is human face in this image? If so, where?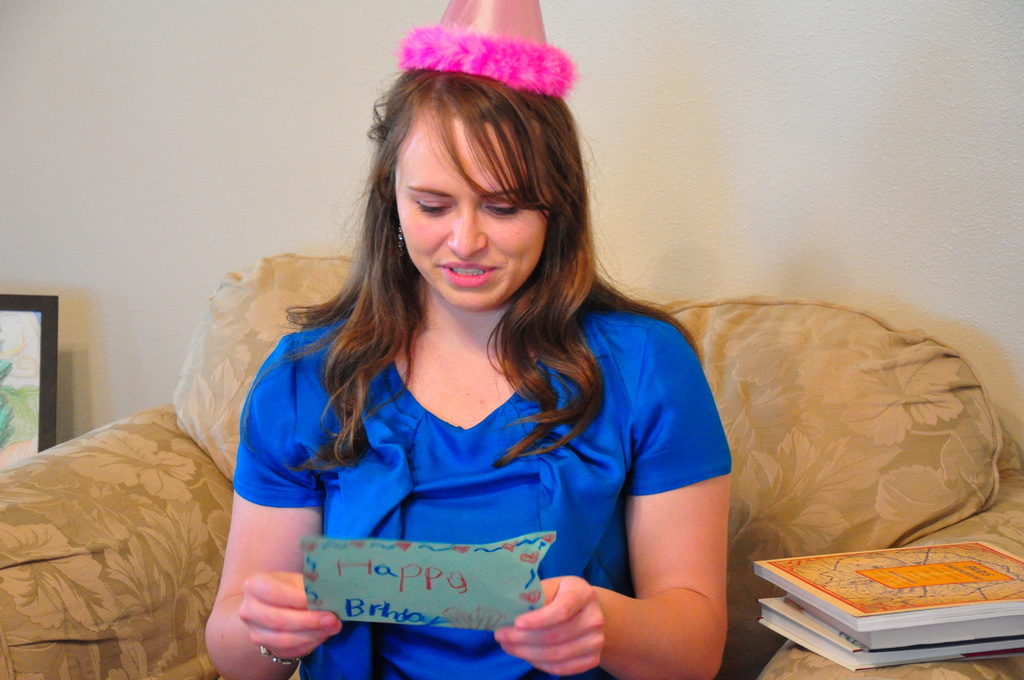
Yes, at [x1=396, y1=105, x2=557, y2=306].
